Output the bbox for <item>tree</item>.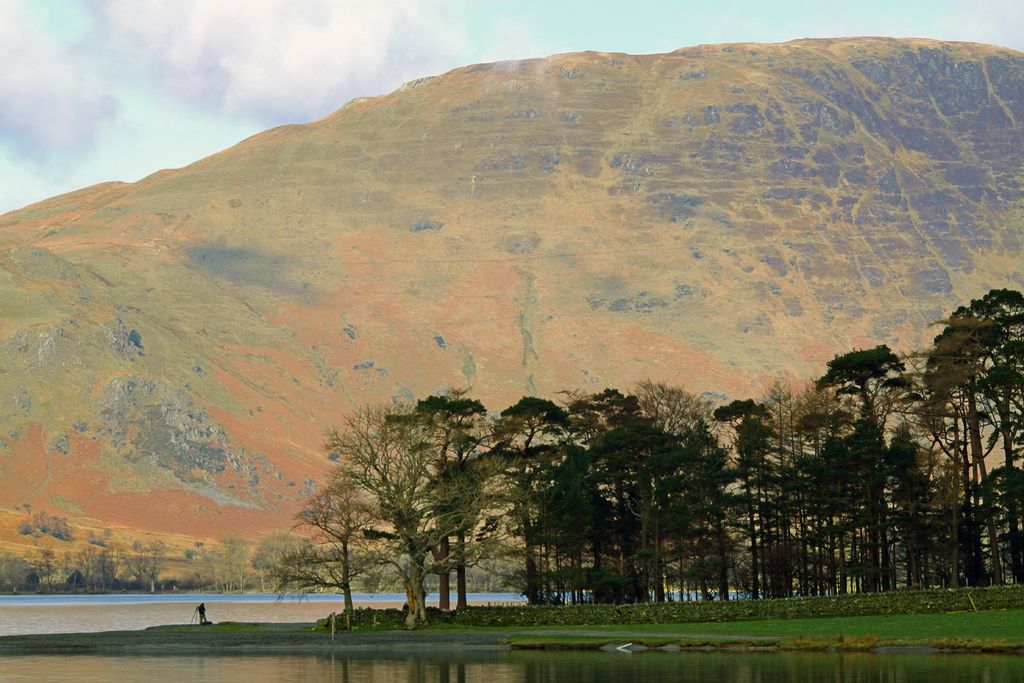
{"x1": 381, "y1": 409, "x2": 480, "y2": 604}.
